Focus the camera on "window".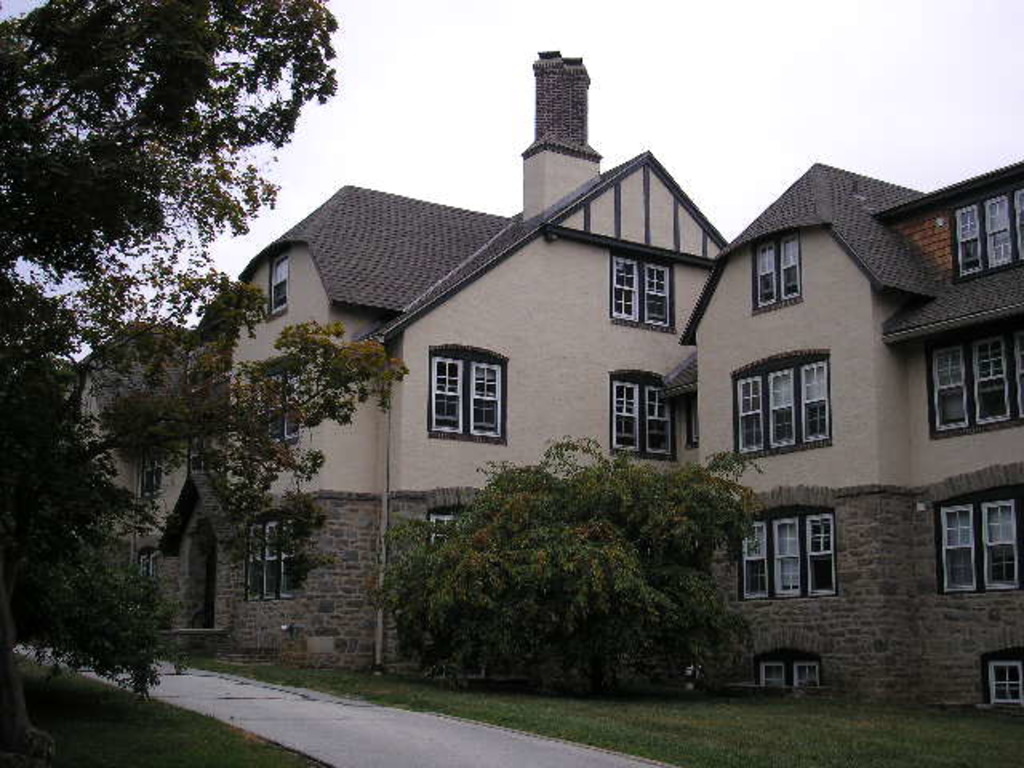
Focus region: region(731, 502, 835, 600).
